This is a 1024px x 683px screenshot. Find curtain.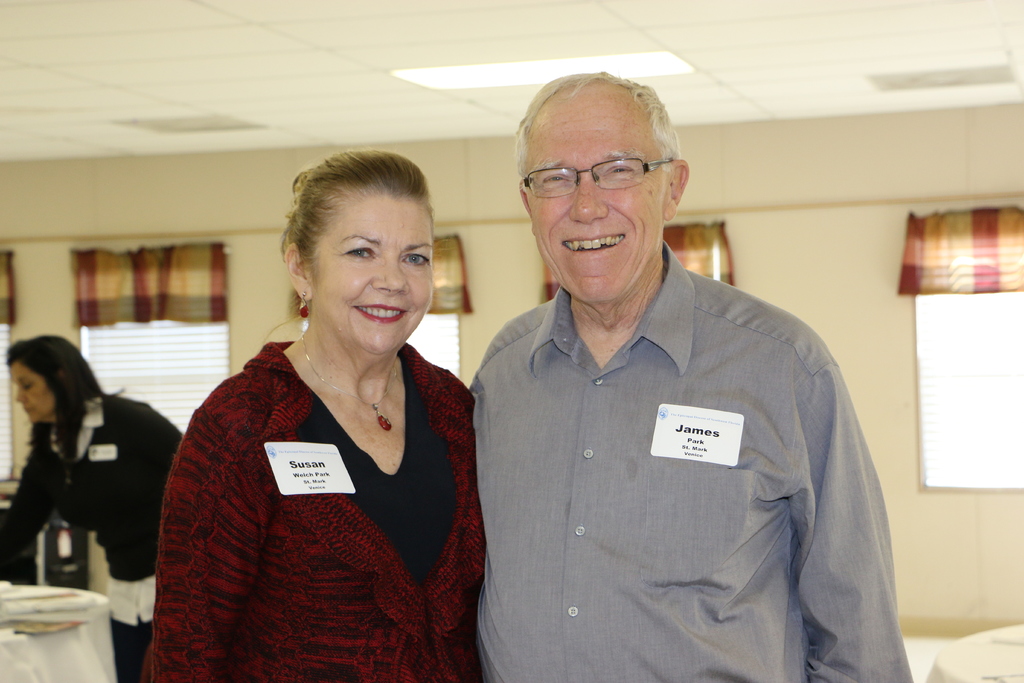
Bounding box: locate(290, 228, 481, 316).
